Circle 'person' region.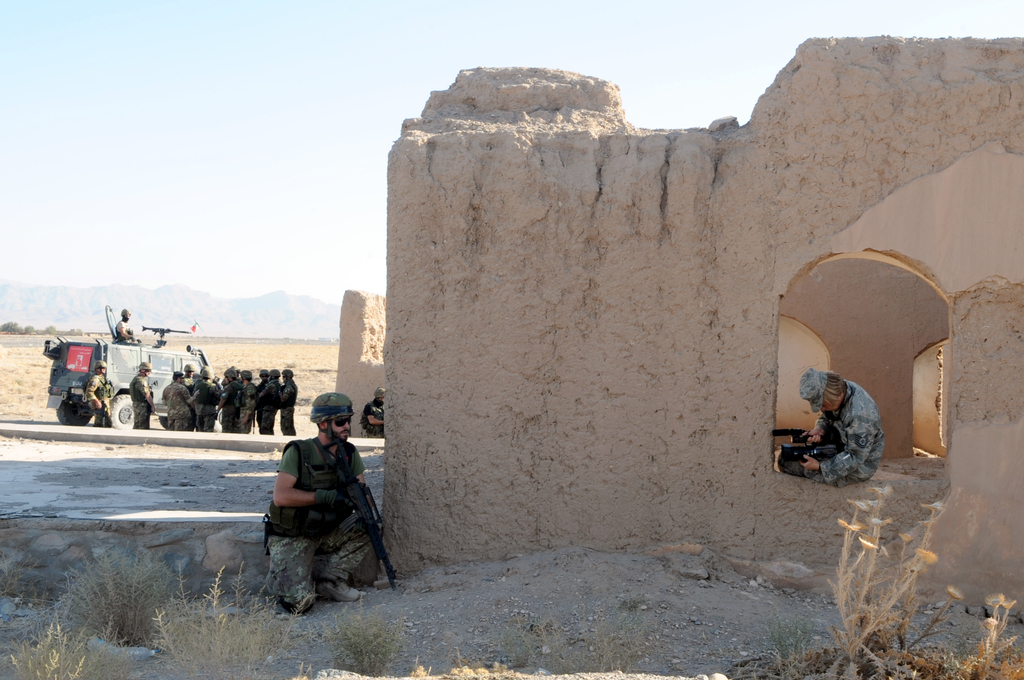
Region: x1=113, y1=307, x2=140, y2=352.
